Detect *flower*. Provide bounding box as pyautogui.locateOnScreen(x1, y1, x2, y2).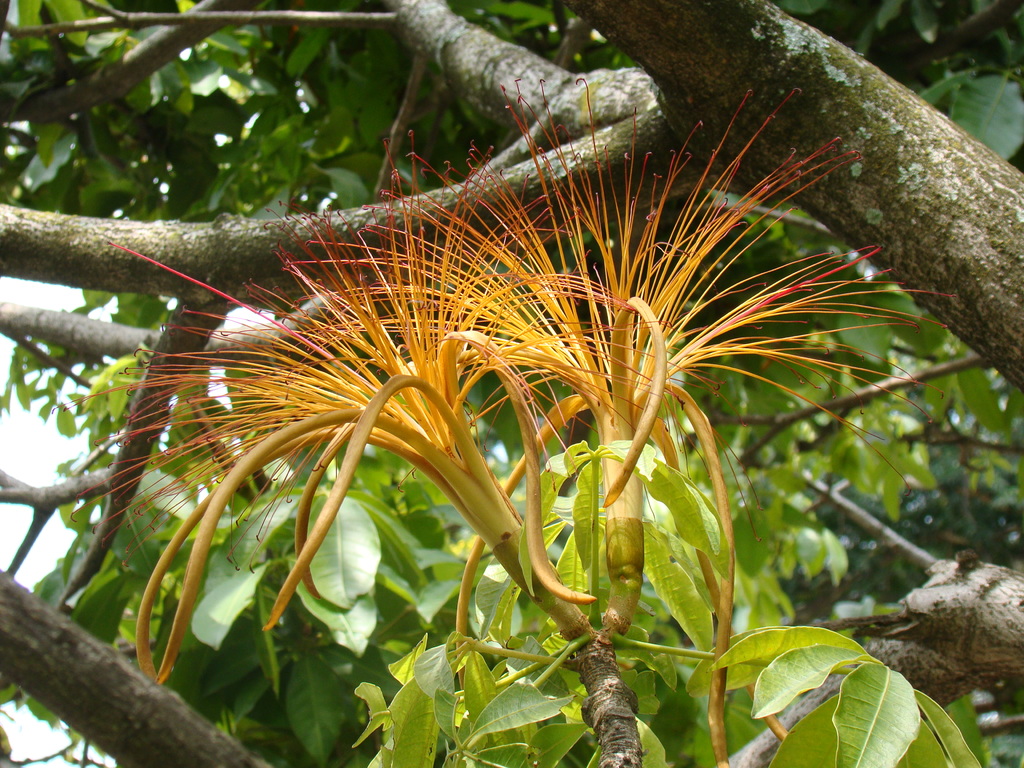
pyautogui.locateOnScreen(223, 72, 954, 629).
